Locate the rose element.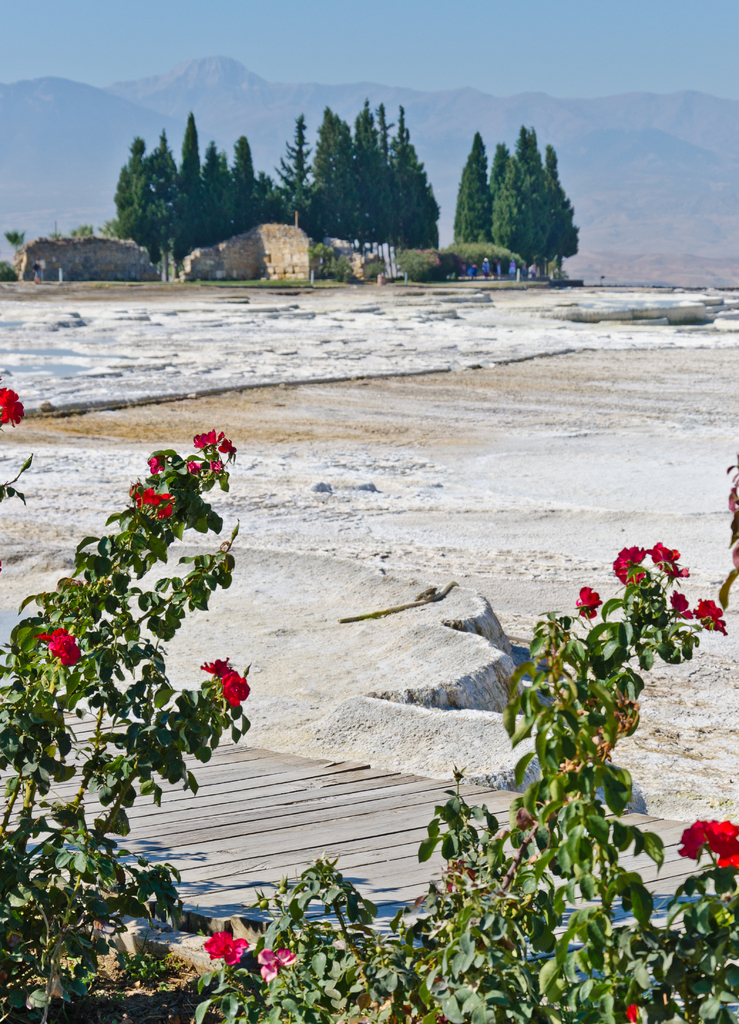
Element bbox: rect(220, 669, 248, 708).
